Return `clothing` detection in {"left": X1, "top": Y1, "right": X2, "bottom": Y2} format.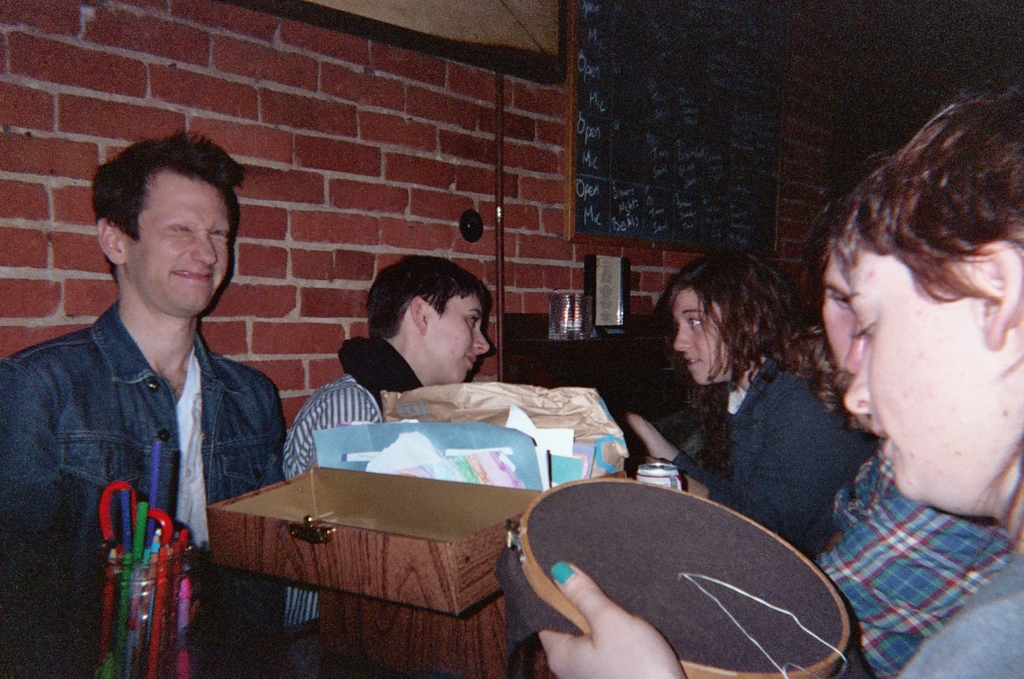
{"left": 21, "top": 234, "right": 277, "bottom": 625}.
